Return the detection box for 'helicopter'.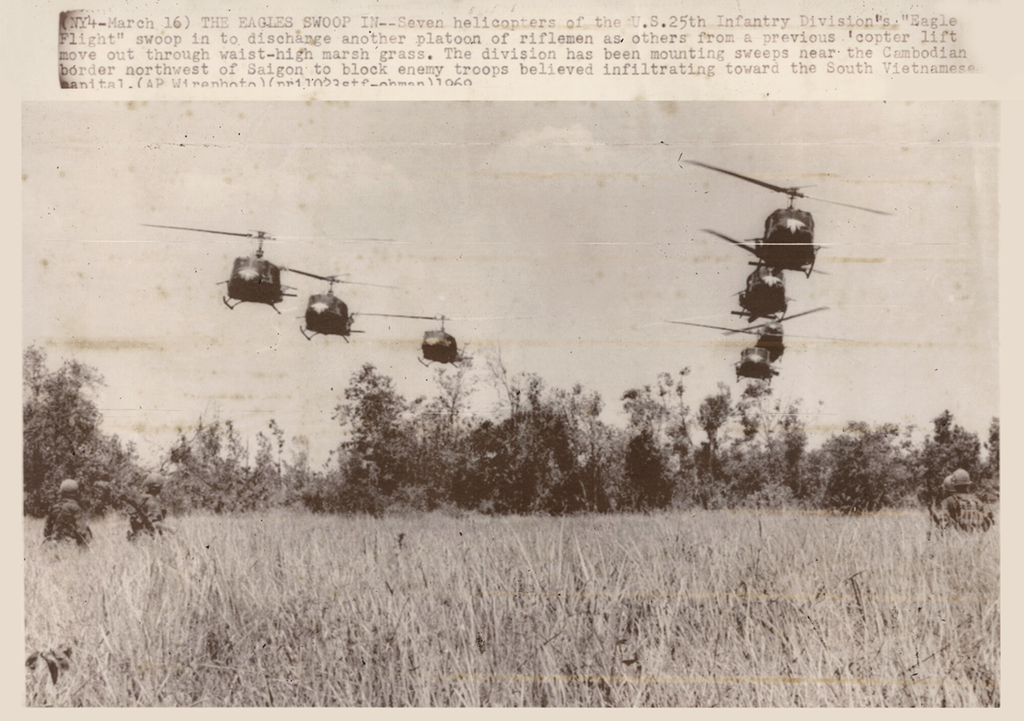
<box>187,229,308,319</box>.
